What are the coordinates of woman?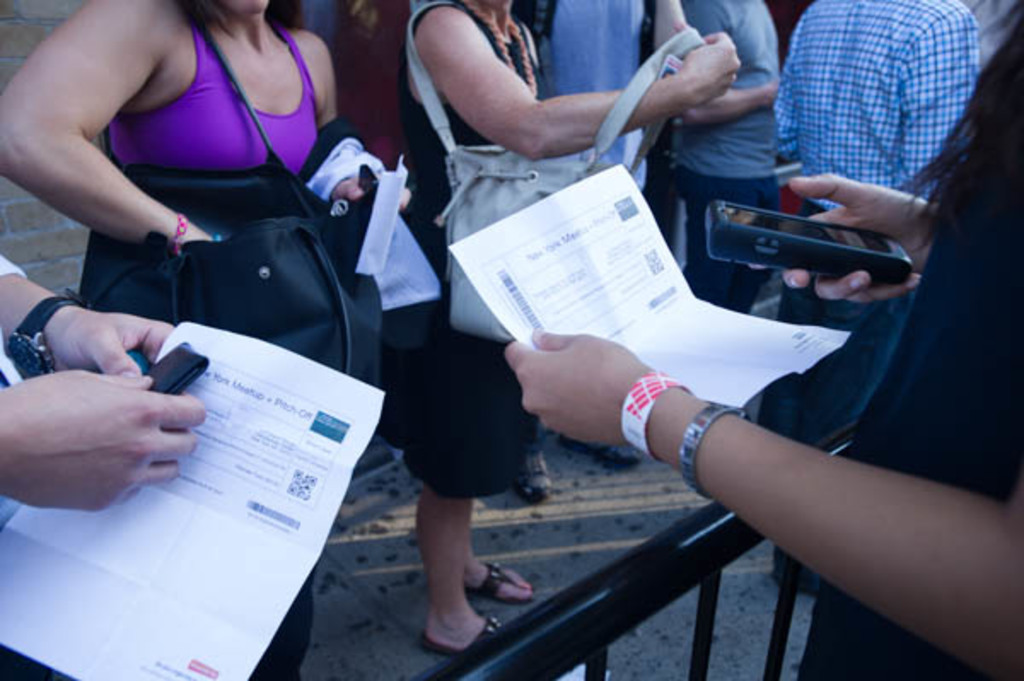
locate(498, 0, 1022, 679).
